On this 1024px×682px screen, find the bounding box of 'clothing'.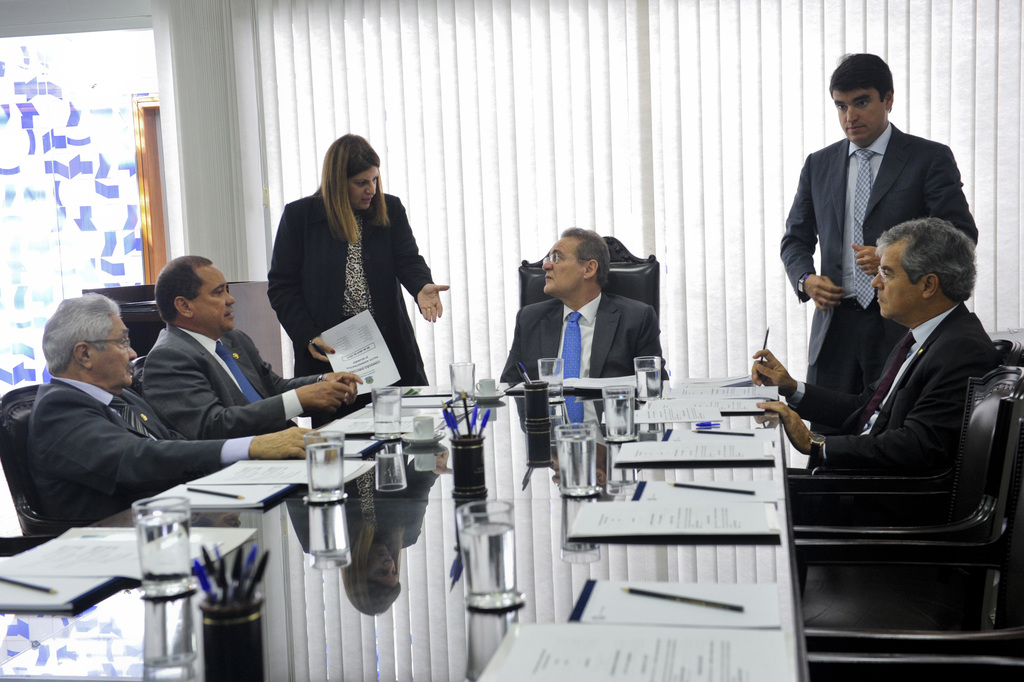
Bounding box: <box>12,327,214,549</box>.
